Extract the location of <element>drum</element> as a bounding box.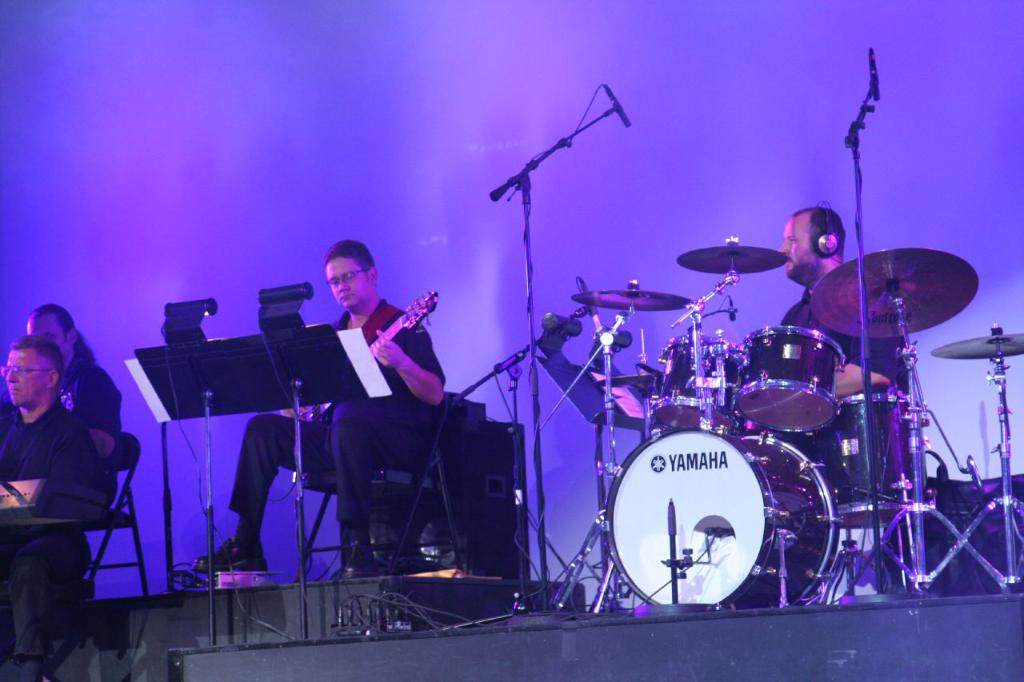
<box>654,333,751,429</box>.
